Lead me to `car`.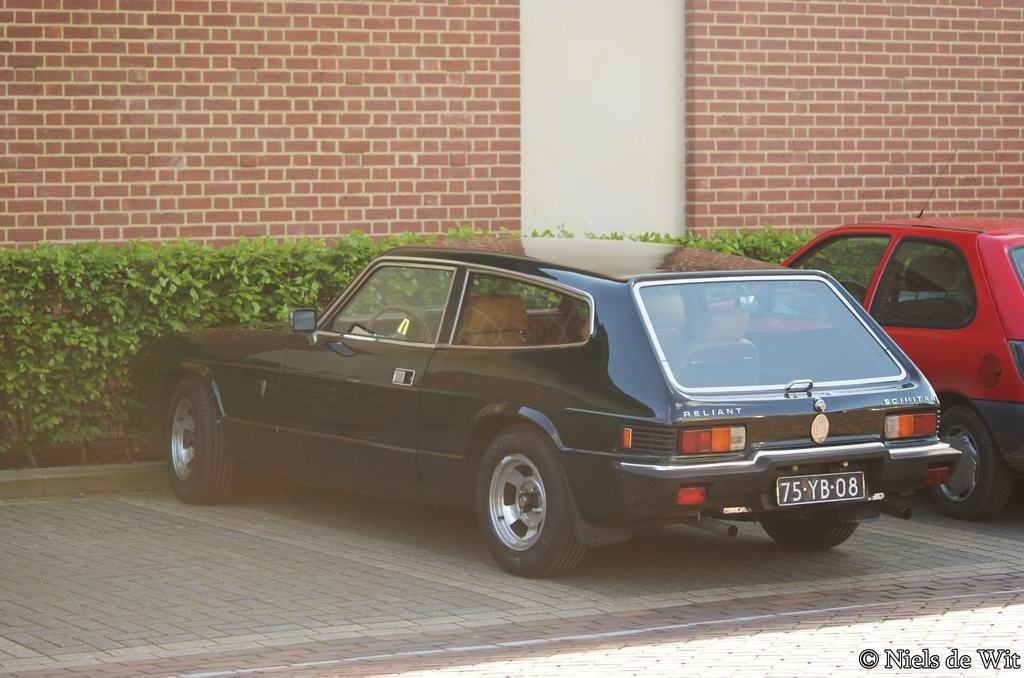
Lead to [745,149,1023,524].
